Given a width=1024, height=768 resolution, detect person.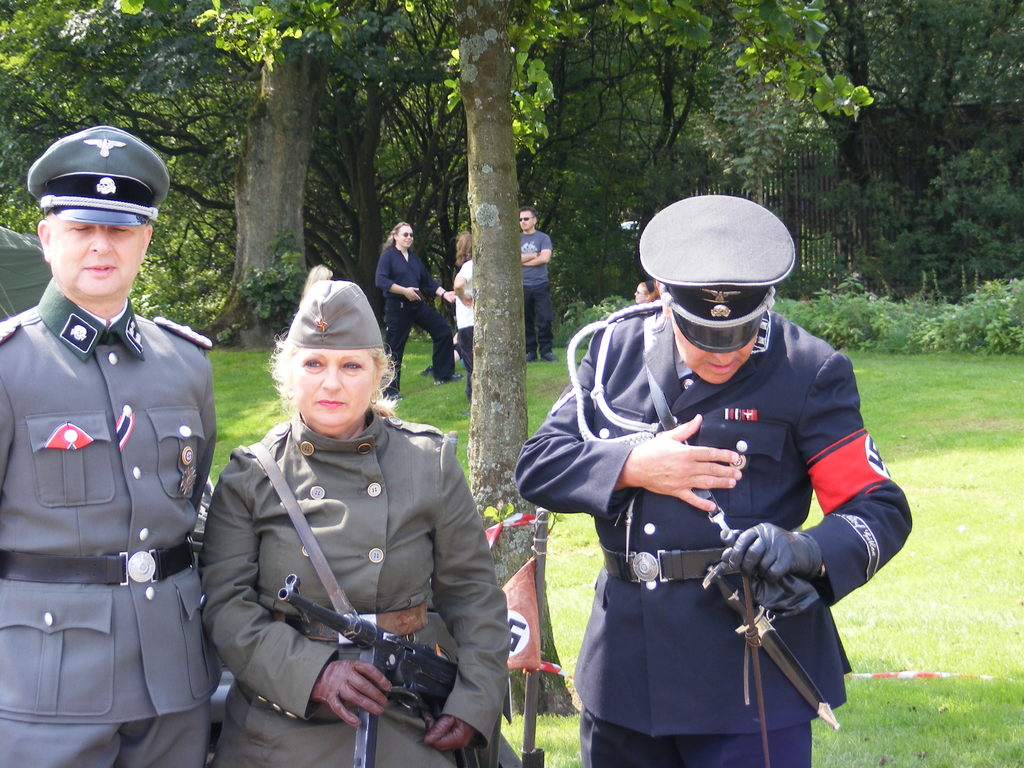
[194,257,530,767].
